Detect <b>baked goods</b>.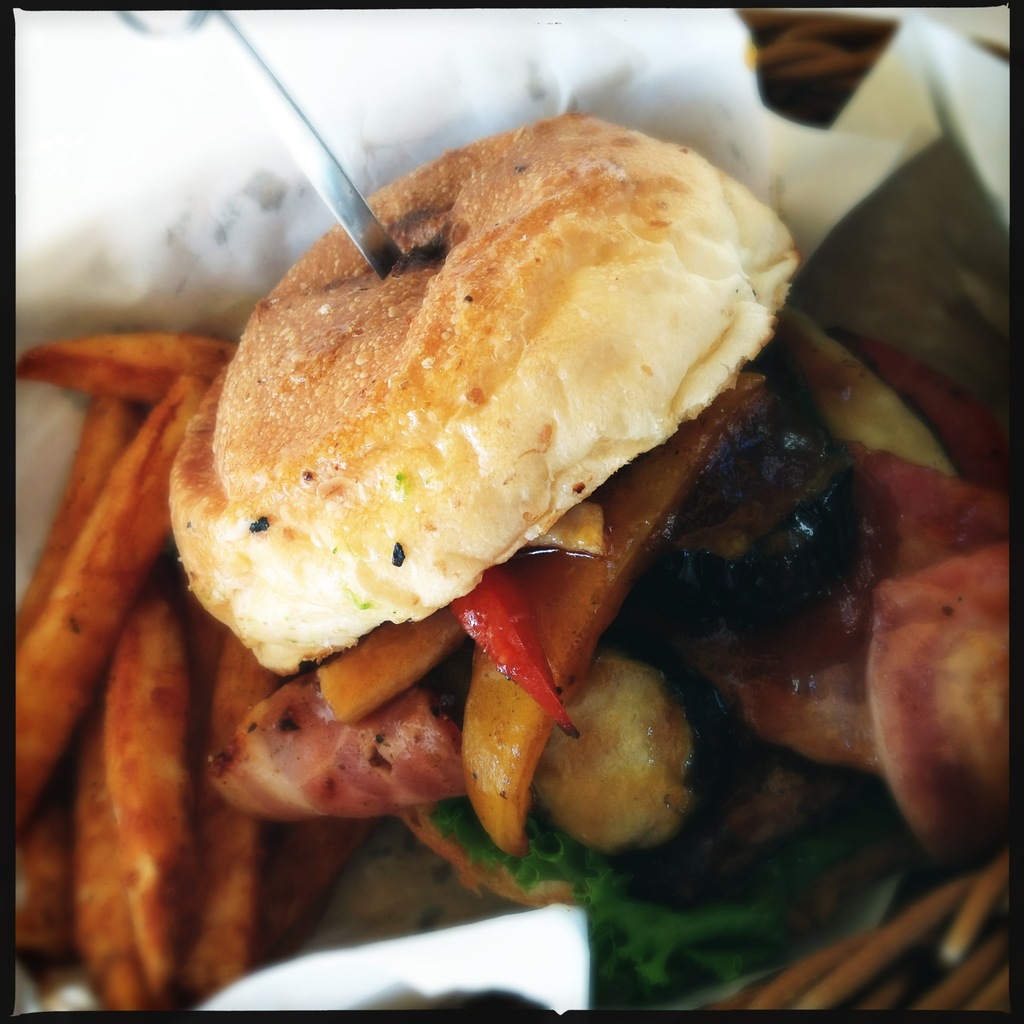
Detected at [x1=180, y1=105, x2=799, y2=703].
